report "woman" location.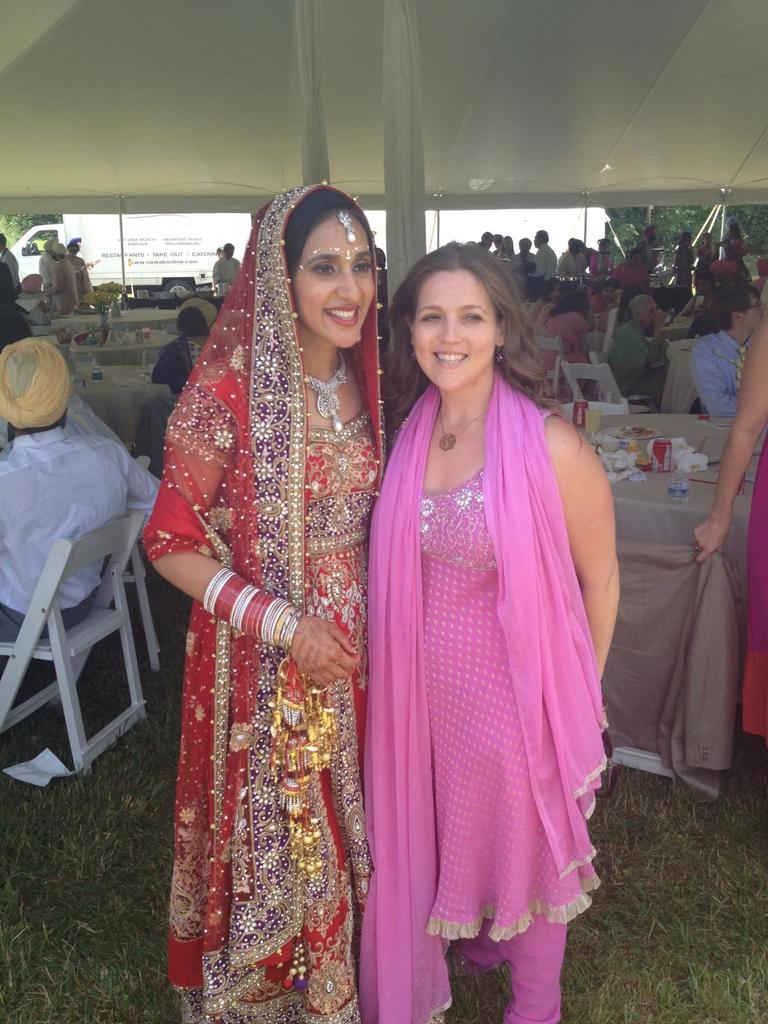
Report: pyautogui.locateOnScreen(685, 286, 767, 744).
